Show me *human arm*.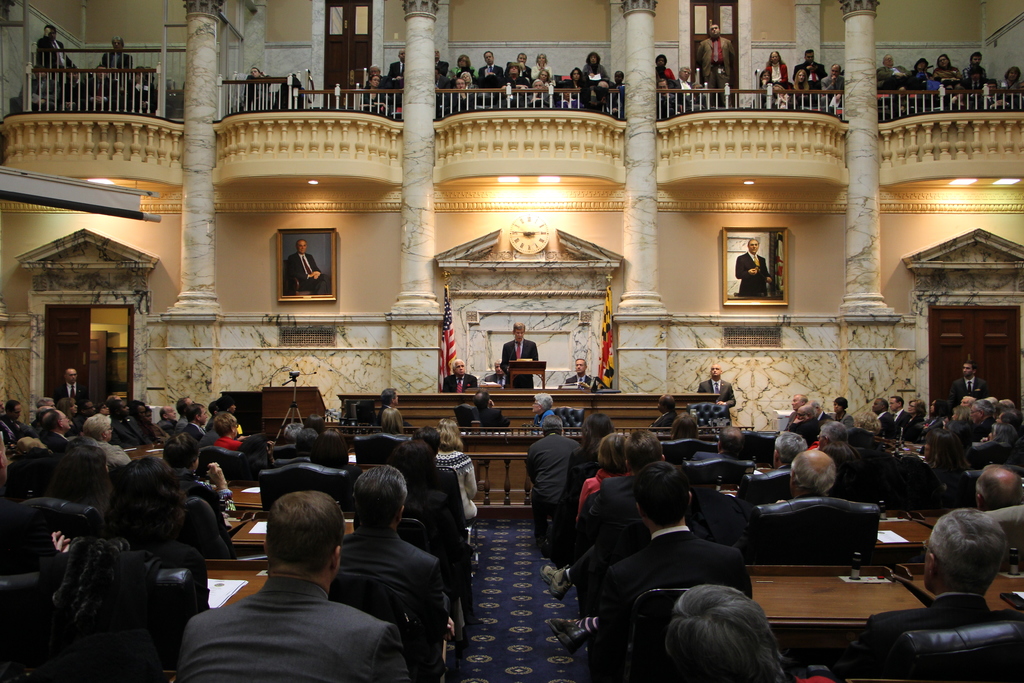
*human arm* is here: <region>716, 381, 742, 411</region>.
